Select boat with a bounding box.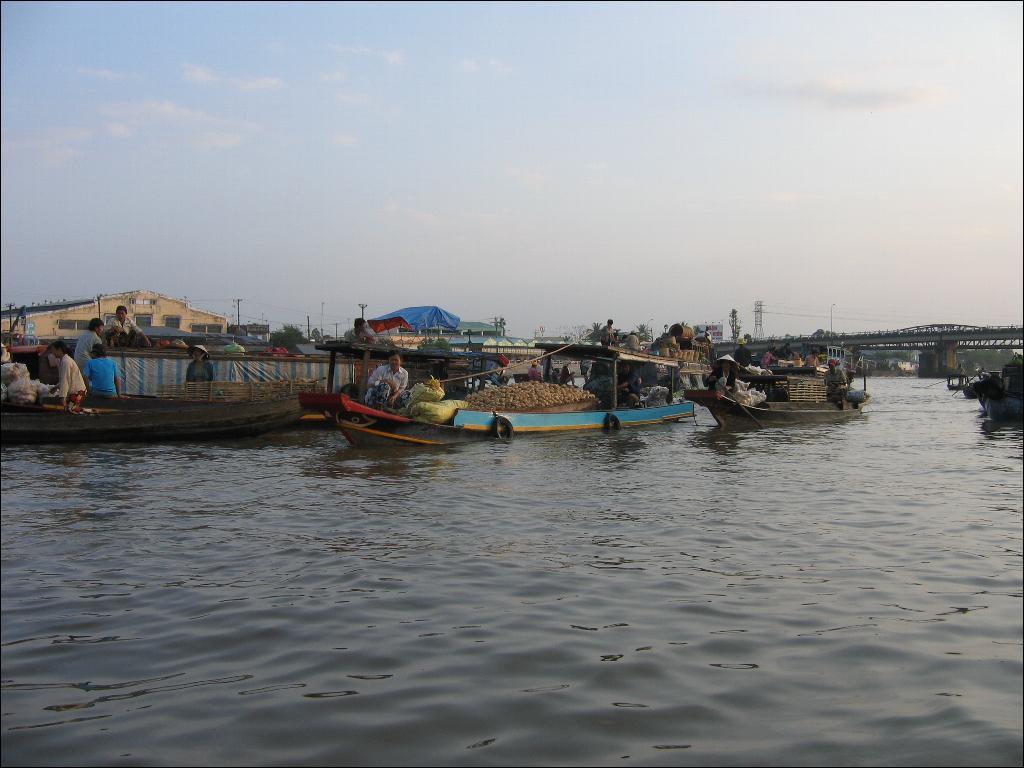
bbox=(297, 340, 514, 424).
